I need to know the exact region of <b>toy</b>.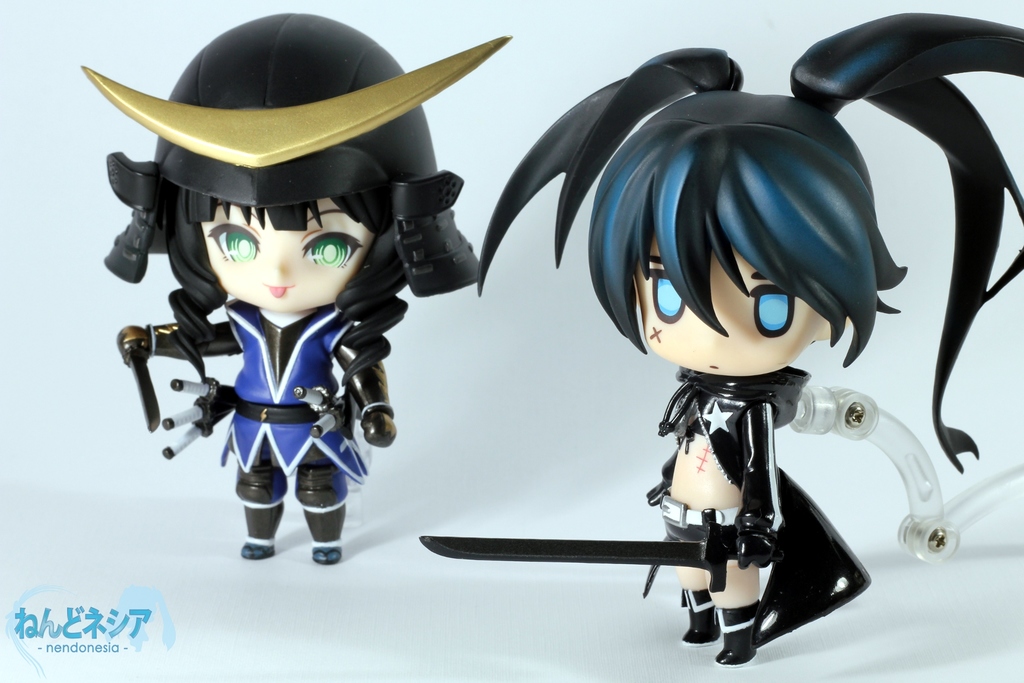
Region: detection(413, 8, 1023, 666).
